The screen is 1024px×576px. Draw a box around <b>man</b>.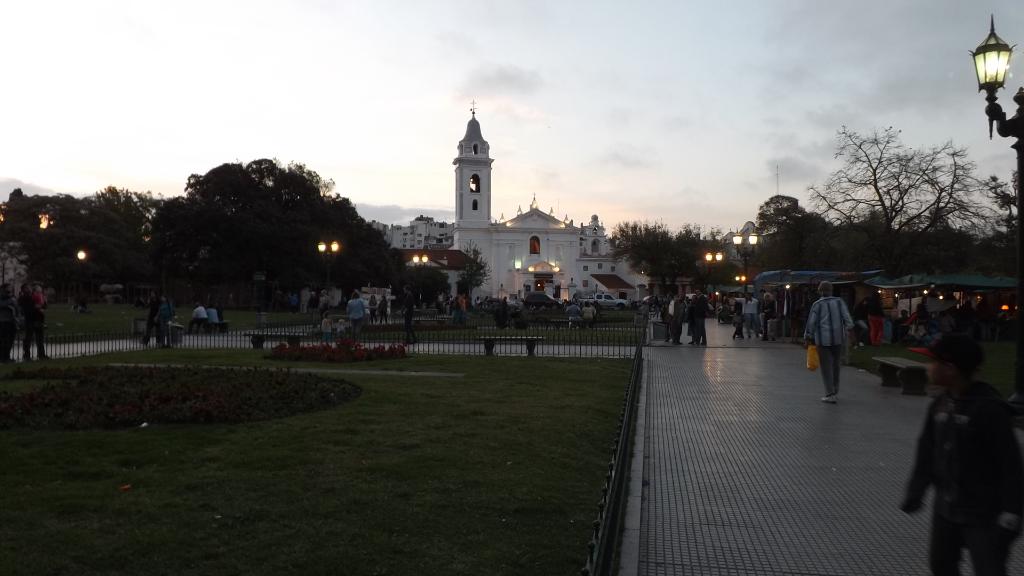
x1=812, y1=284, x2=870, y2=396.
